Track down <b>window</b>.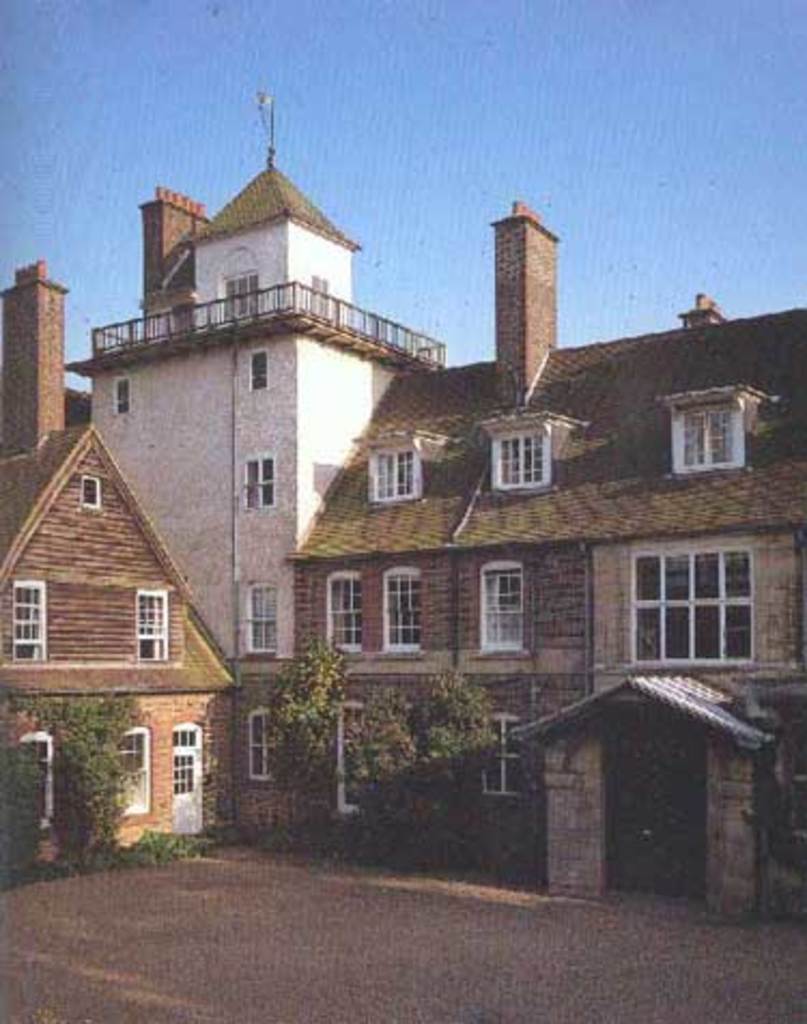
Tracked to (x1=82, y1=475, x2=108, y2=508).
